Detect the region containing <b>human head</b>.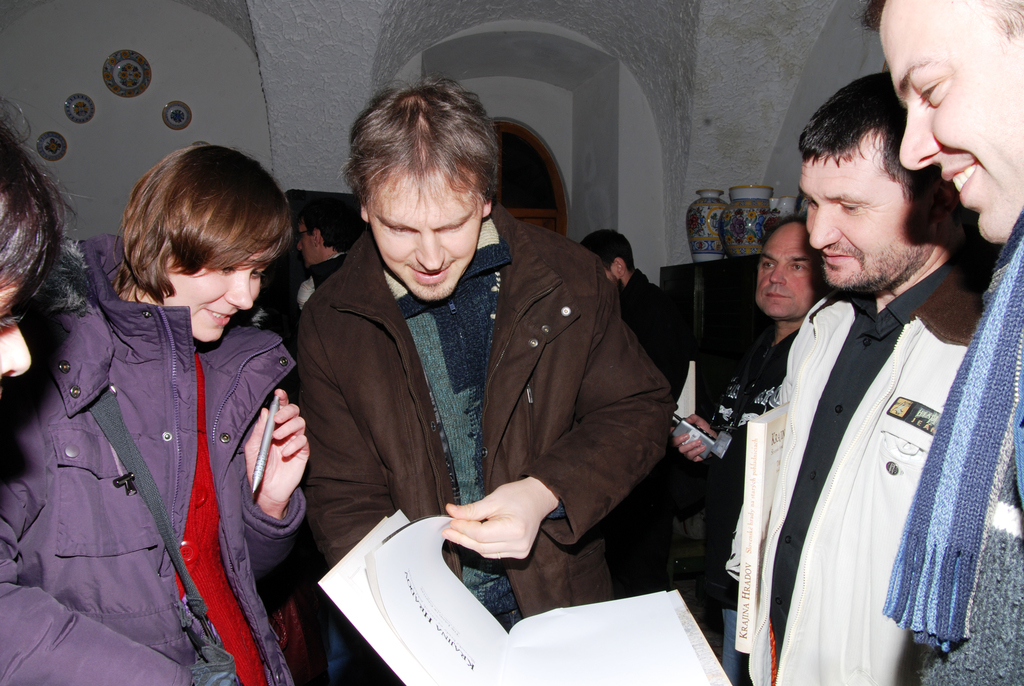
[x1=339, y1=75, x2=502, y2=301].
